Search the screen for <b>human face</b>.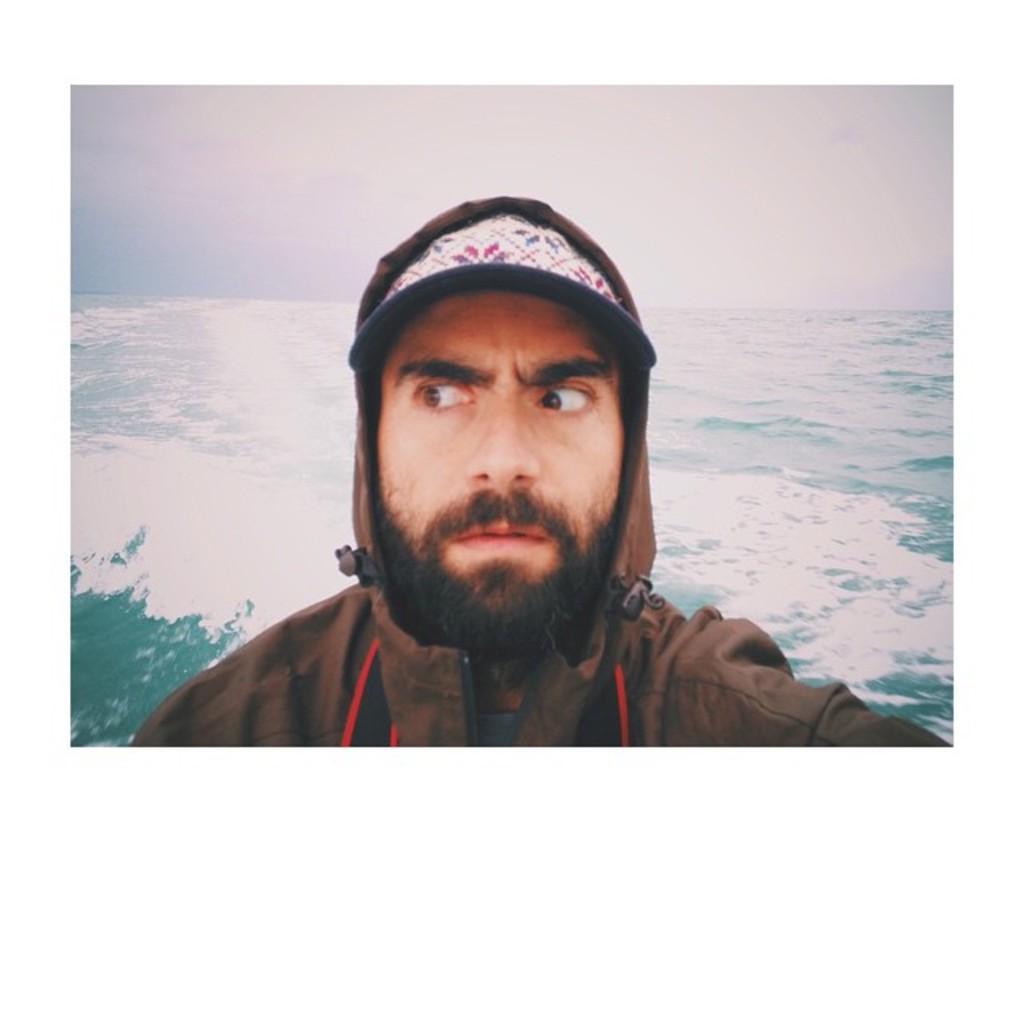
Found at locate(366, 290, 629, 661).
